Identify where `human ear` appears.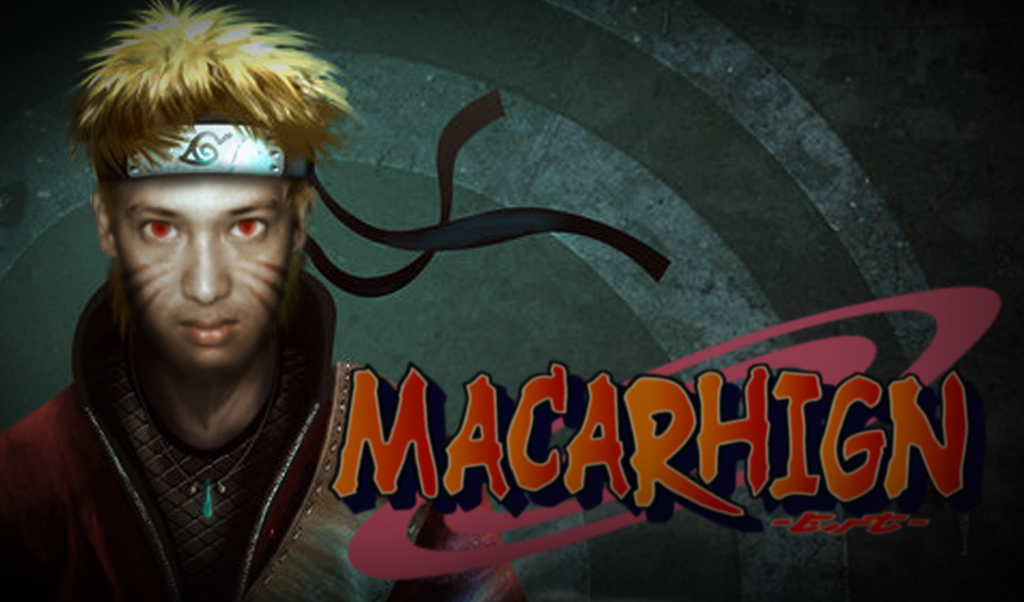
Appears at 96,193,114,259.
